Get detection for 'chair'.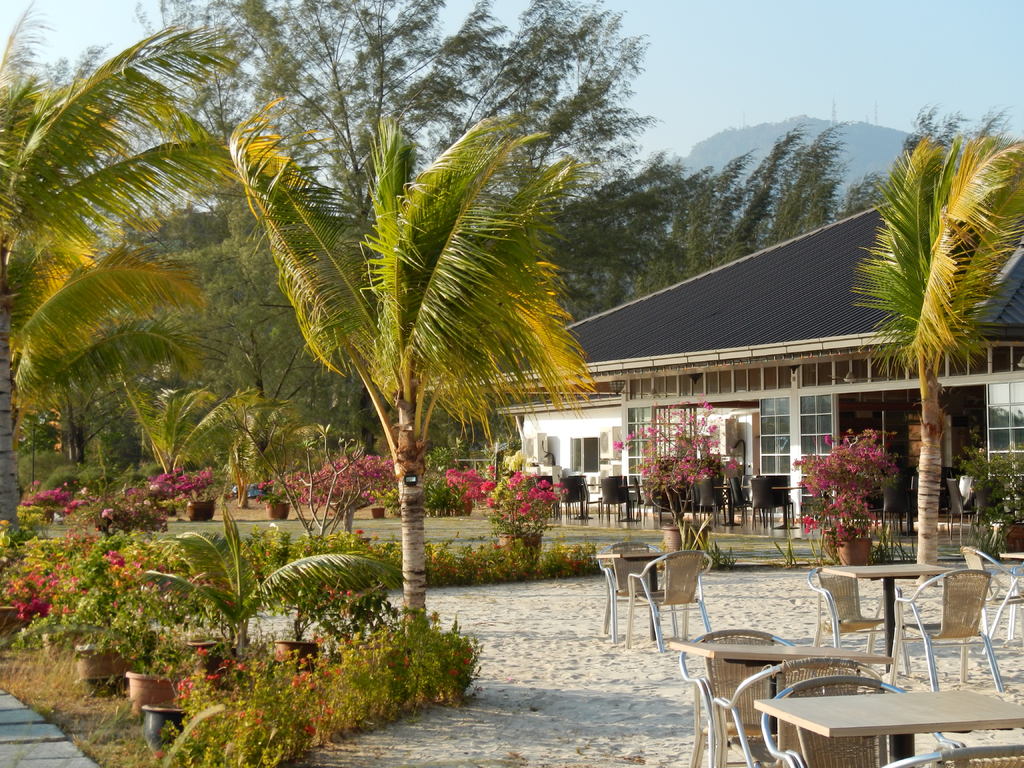
Detection: bbox=(677, 626, 807, 767).
